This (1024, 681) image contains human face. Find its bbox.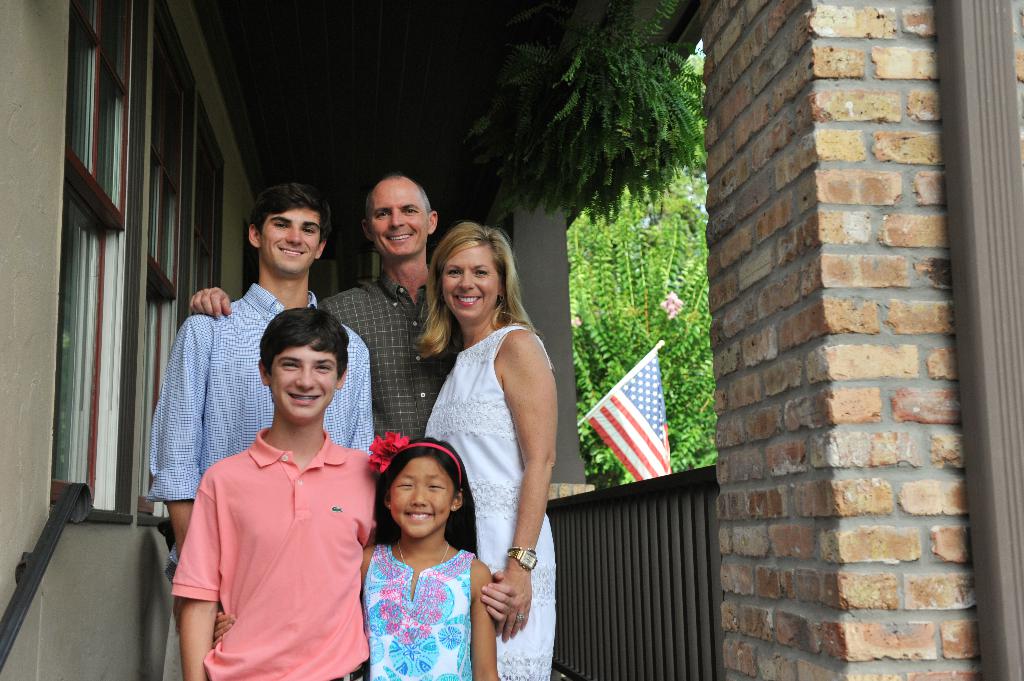
(left=446, top=241, right=497, bottom=323).
